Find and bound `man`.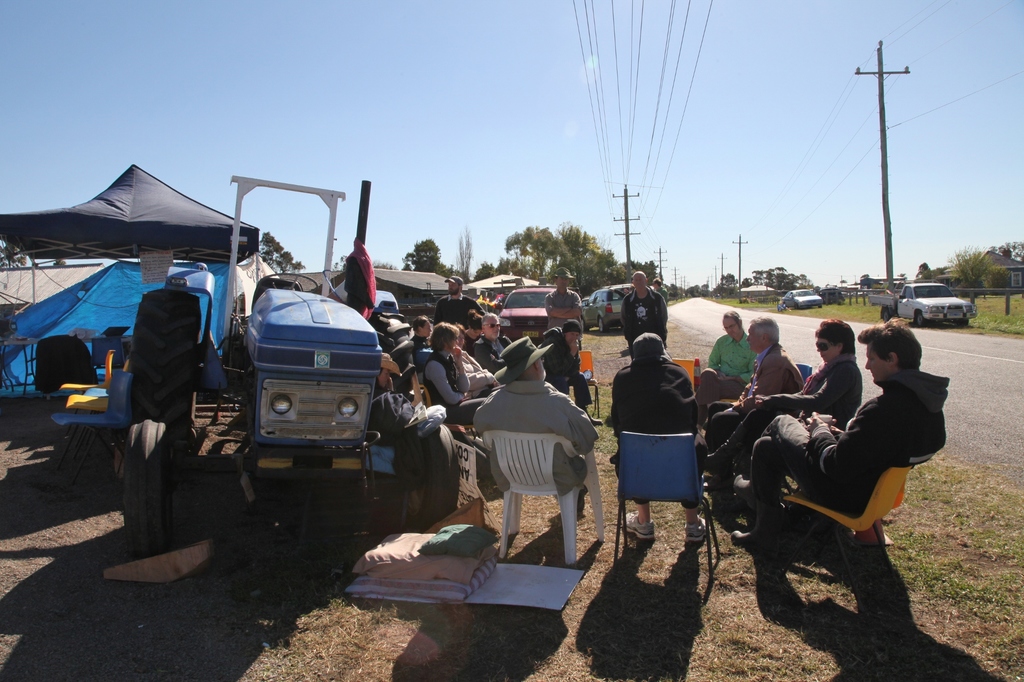
Bound: pyautogui.locateOnScreen(434, 273, 483, 329).
